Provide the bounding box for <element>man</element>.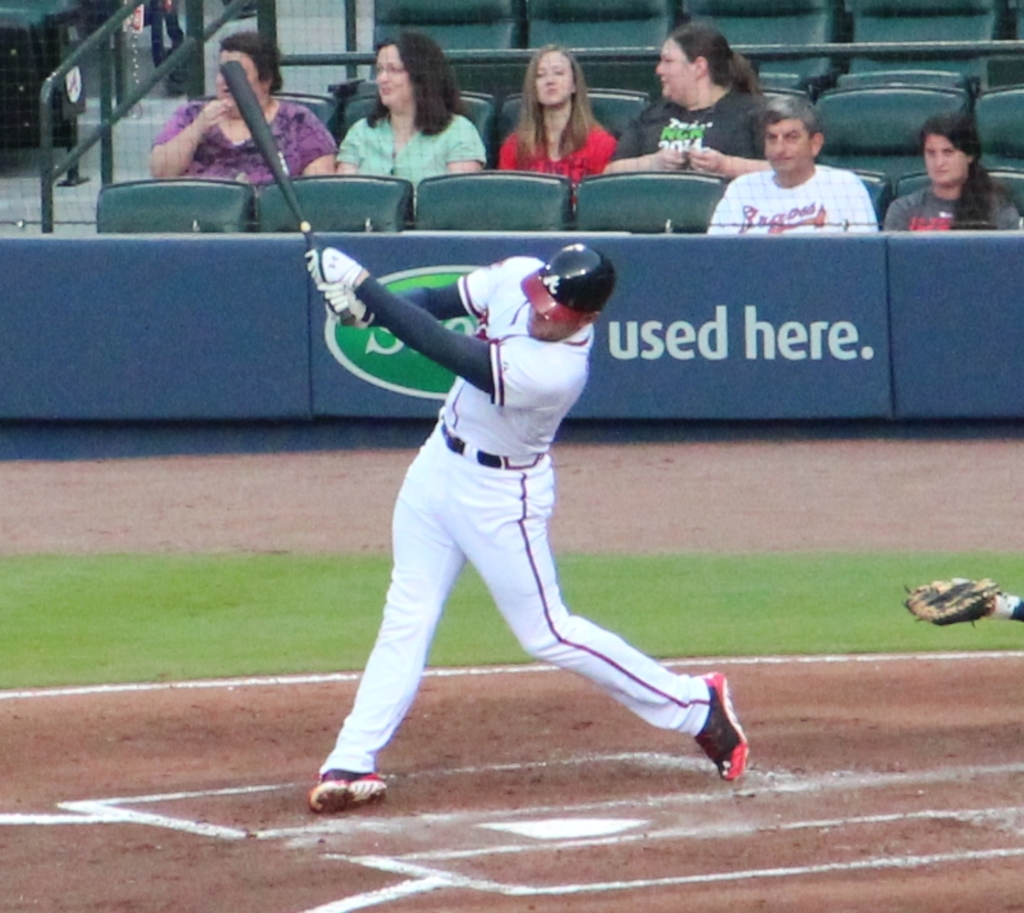
302, 239, 751, 818.
